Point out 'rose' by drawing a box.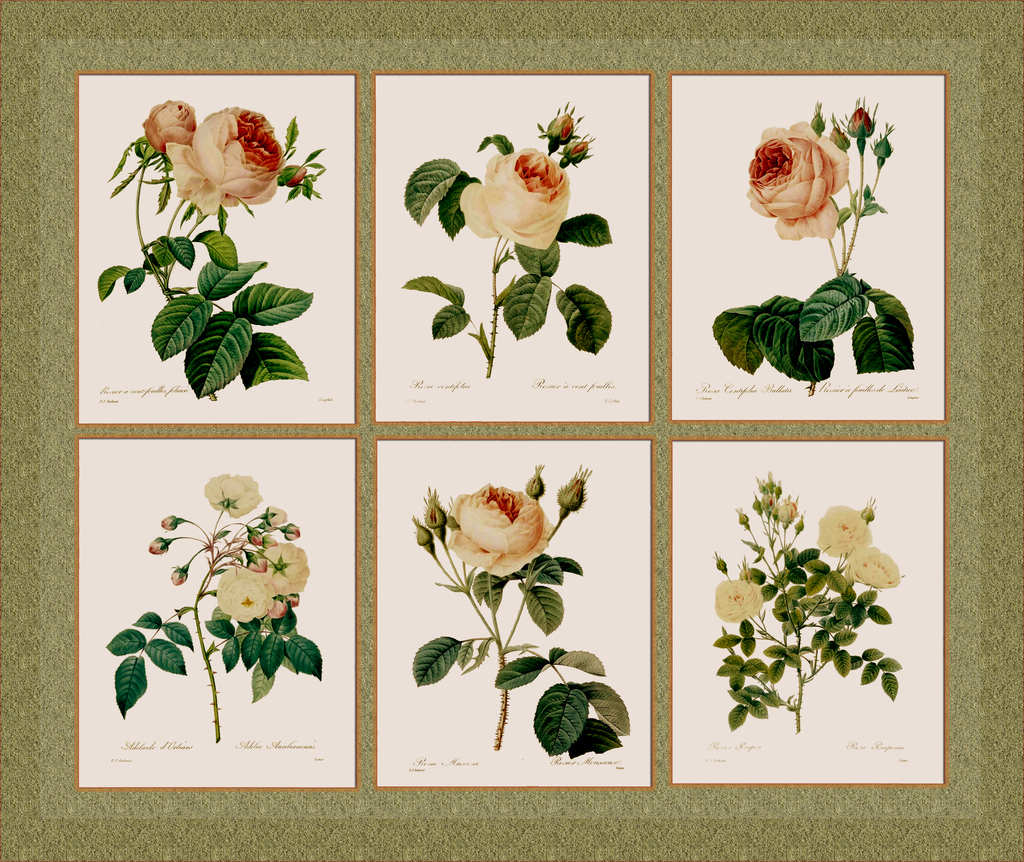
box(141, 98, 198, 154).
